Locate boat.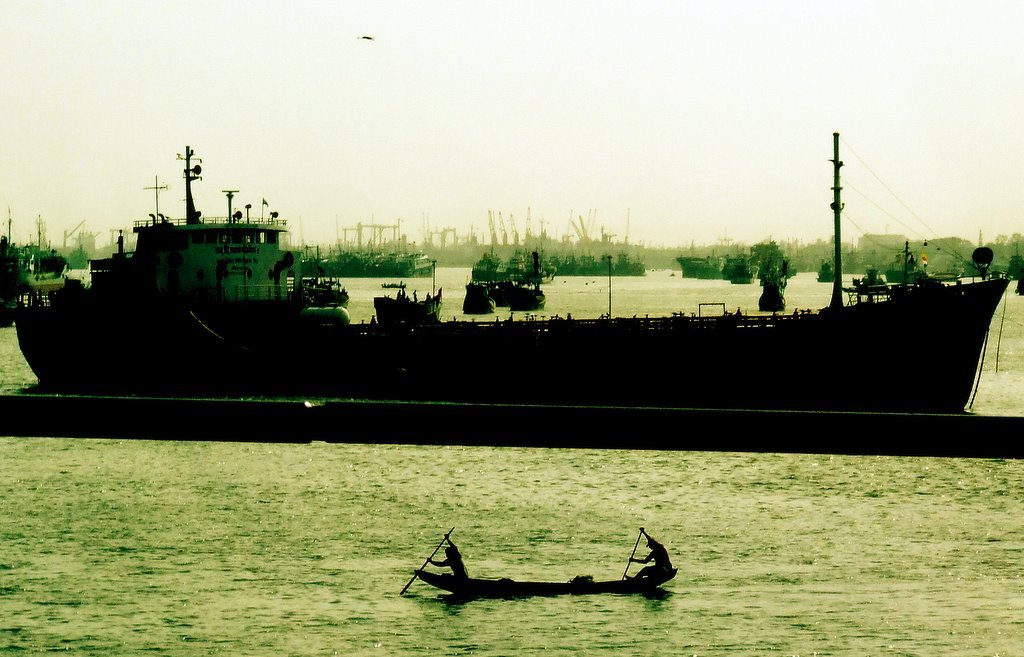
Bounding box: box(15, 128, 1014, 384).
